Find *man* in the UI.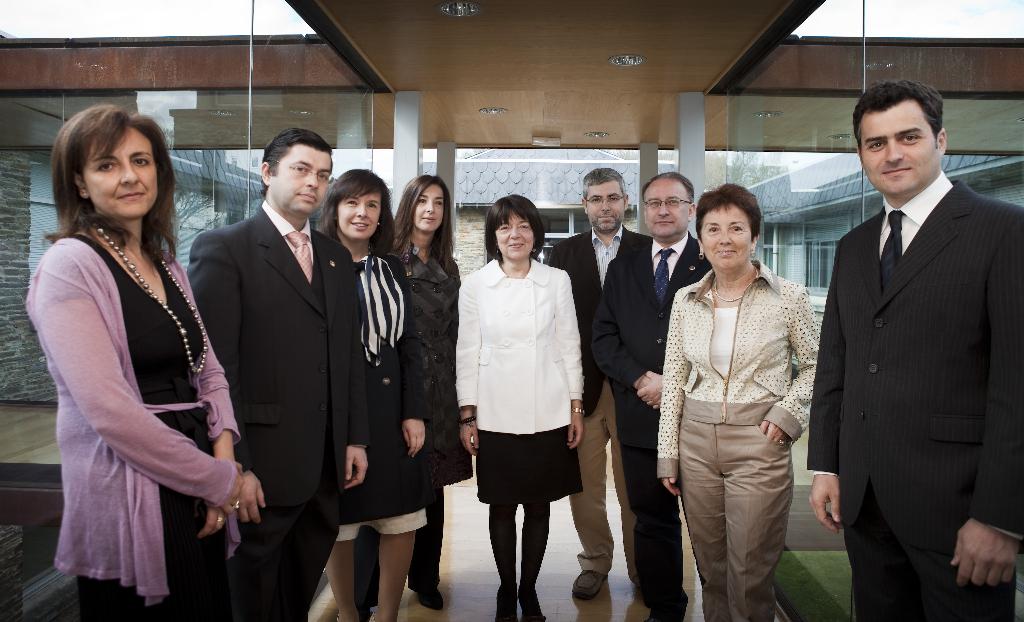
UI element at select_region(560, 162, 650, 605).
